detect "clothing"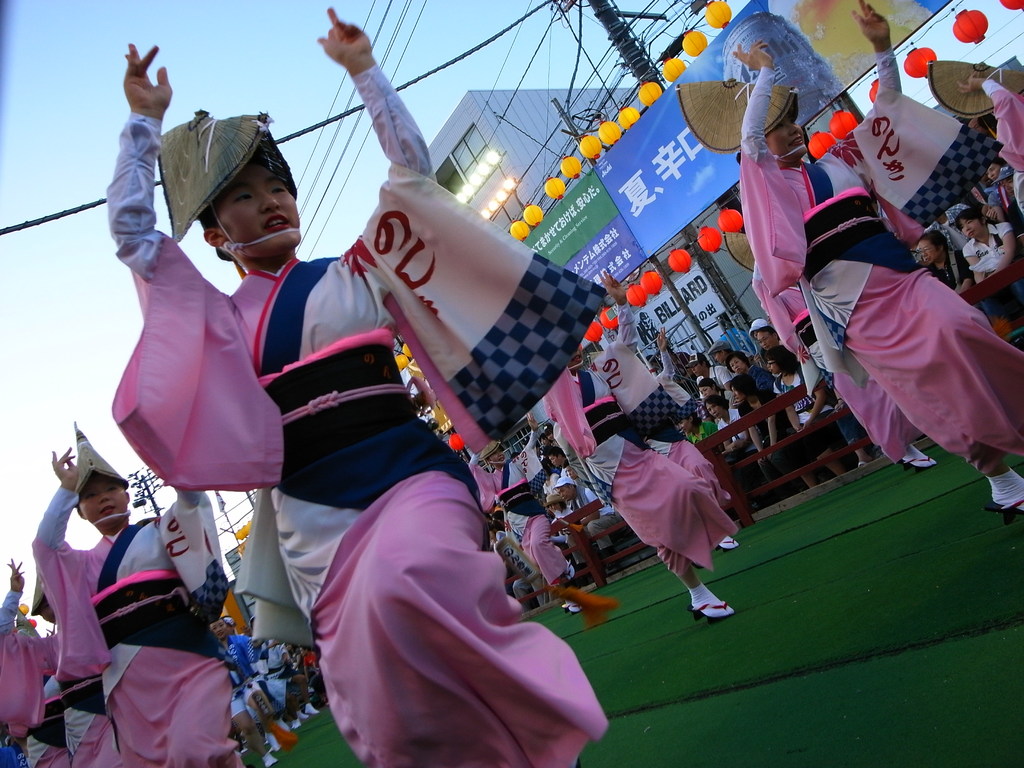
[514, 463, 586, 570]
